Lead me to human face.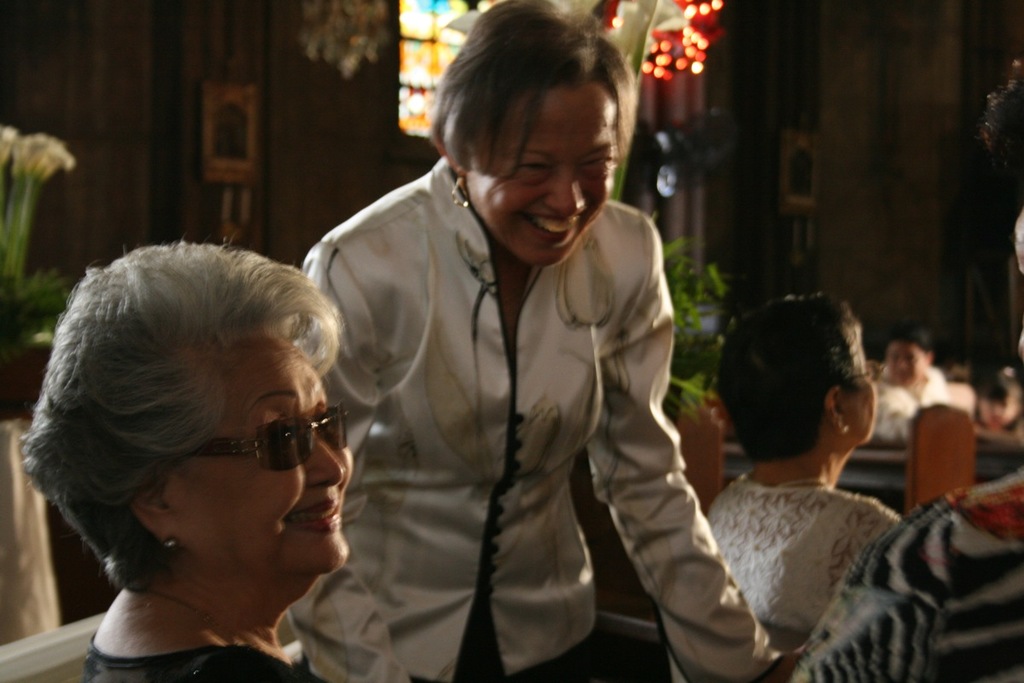
Lead to detection(164, 339, 355, 573).
